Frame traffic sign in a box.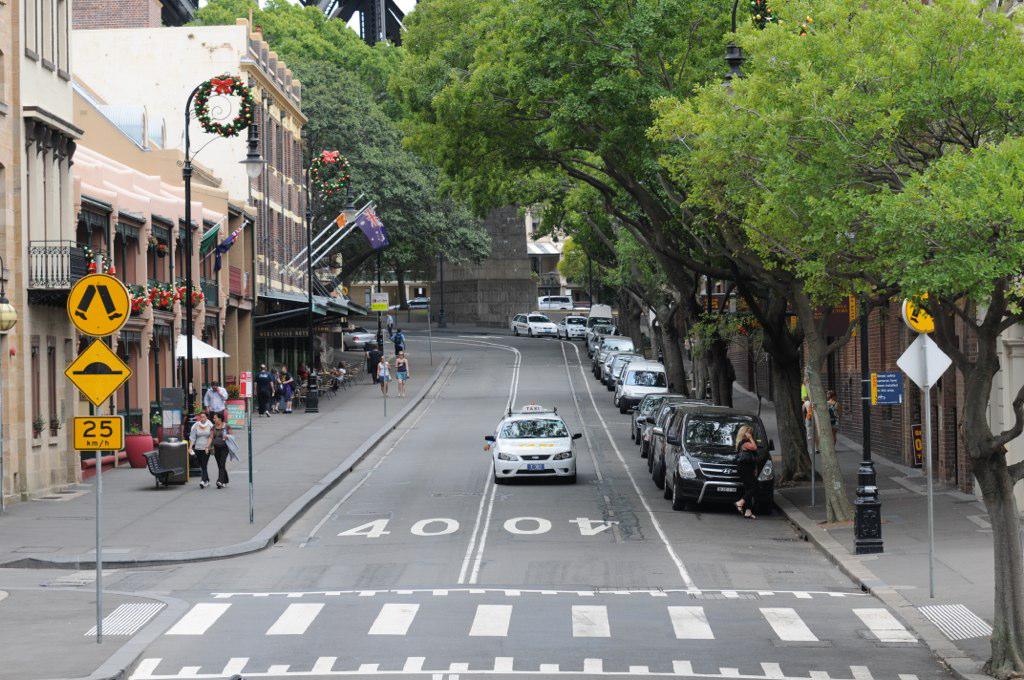
[x1=901, y1=293, x2=933, y2=331].
